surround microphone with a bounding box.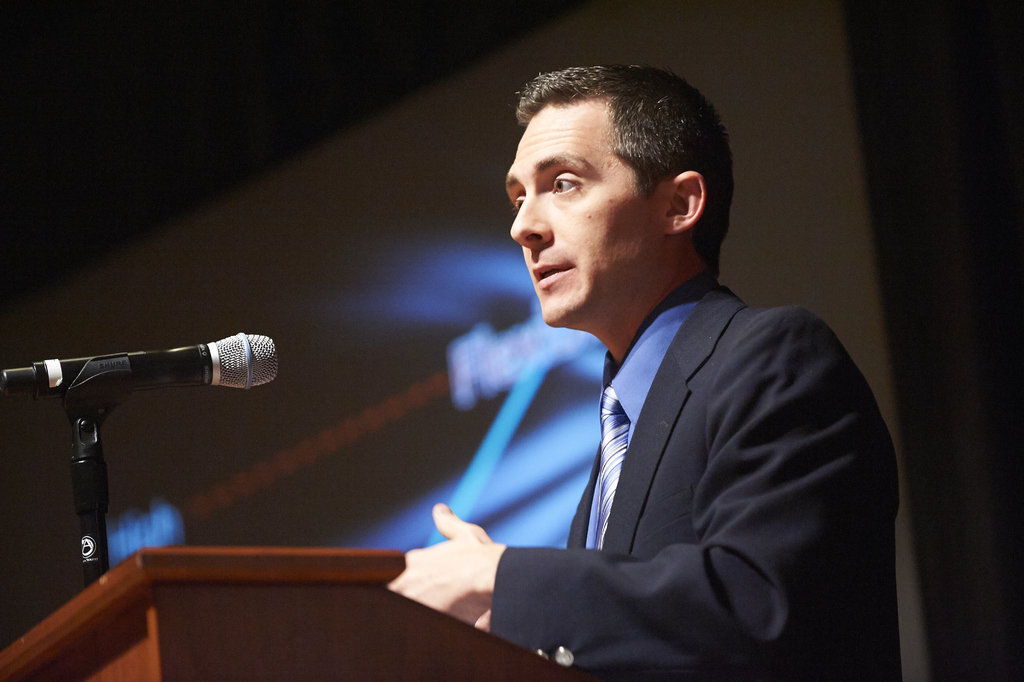
region(2, 328, 292, 396).
